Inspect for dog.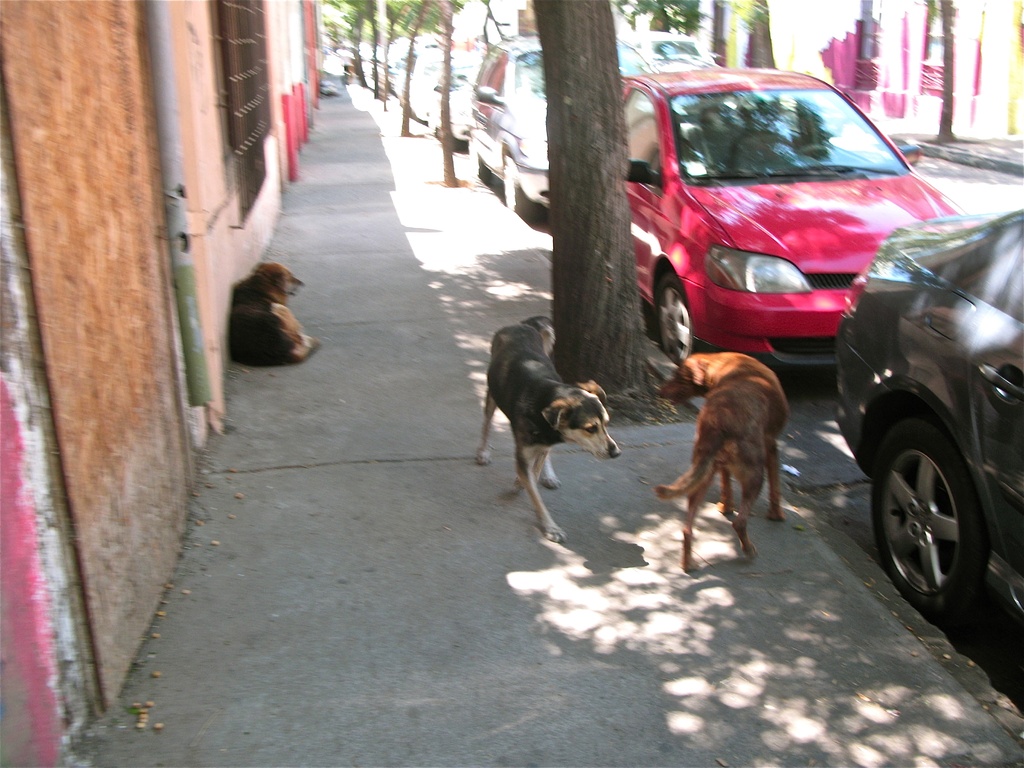
Inspection: region(226, 260, 326, 366).
